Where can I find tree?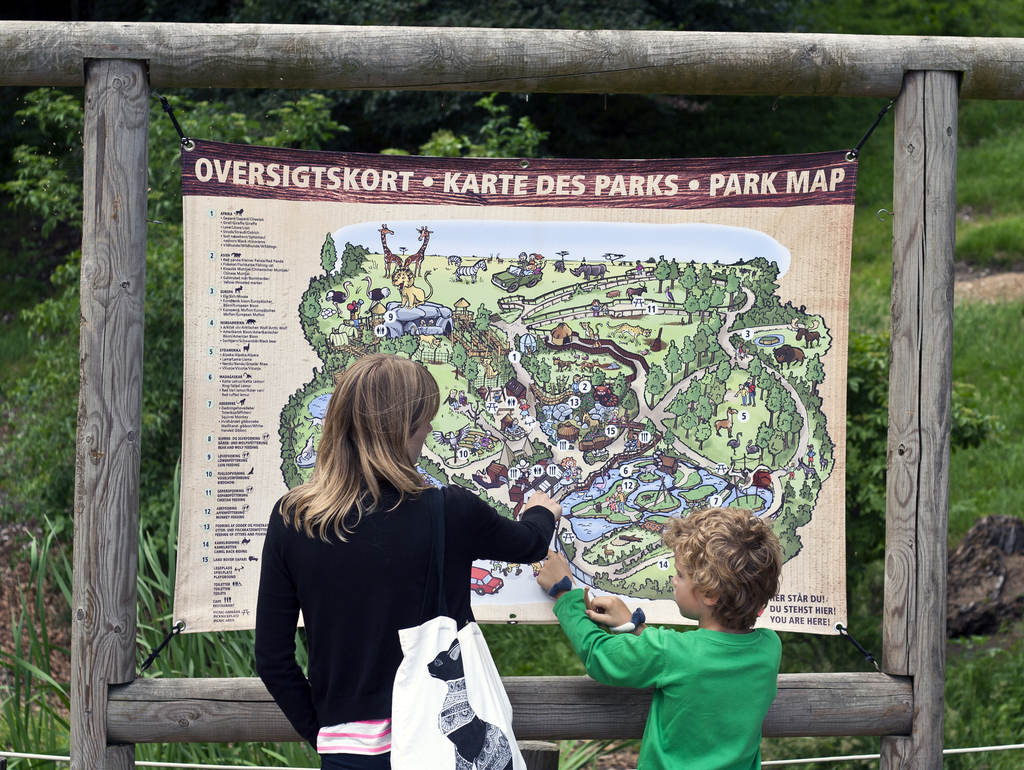
You can find it at rect(607, 372, 627, 402).
